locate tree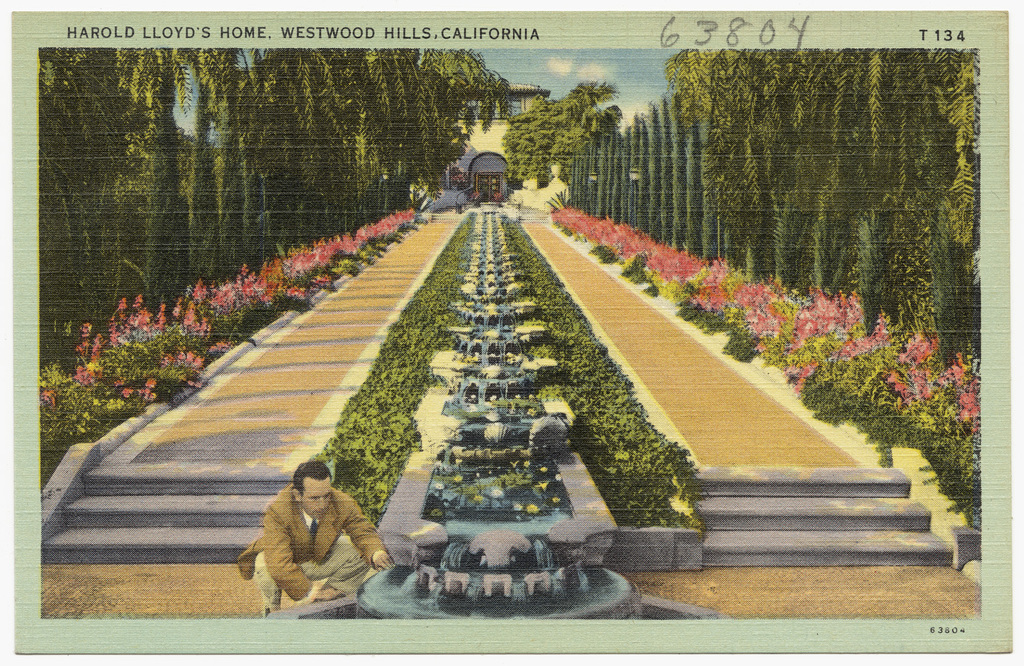
detection(670, 50, 842, 289)
